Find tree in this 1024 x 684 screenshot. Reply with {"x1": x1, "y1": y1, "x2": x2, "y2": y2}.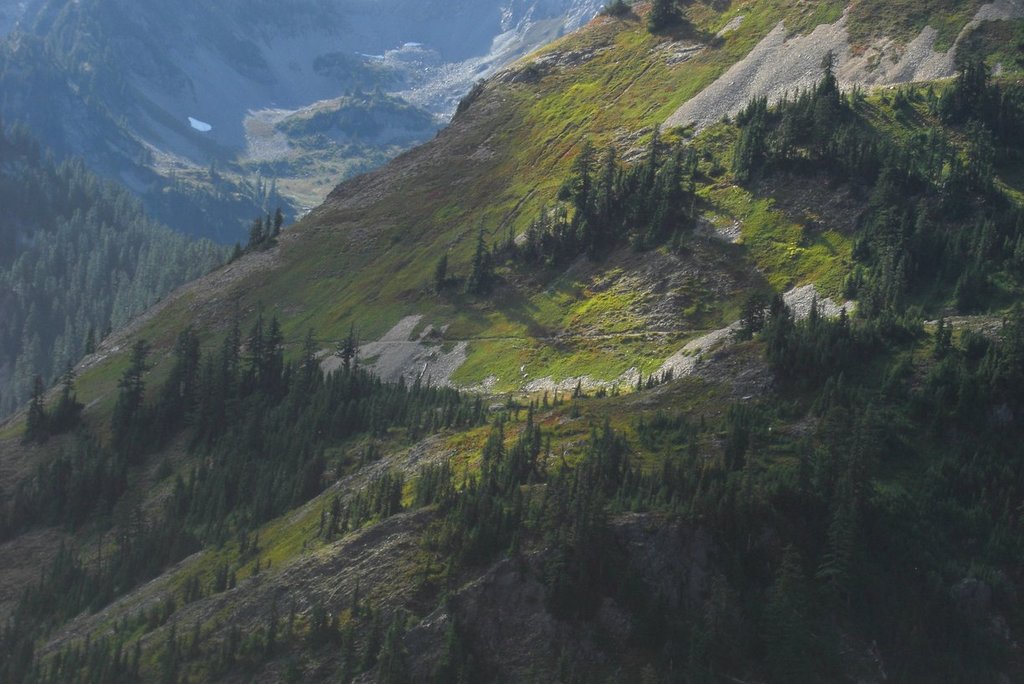
{"x1": 460, "y1": 413, "x2": 512, "y2": 500}.
